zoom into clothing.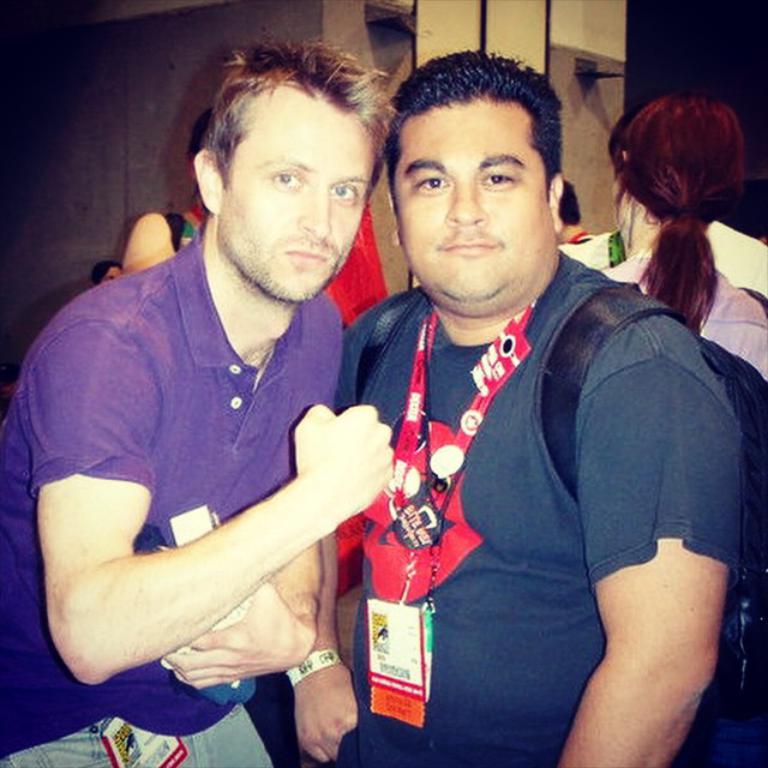
Zoom target: select_region(0, 227, 349, 767).
